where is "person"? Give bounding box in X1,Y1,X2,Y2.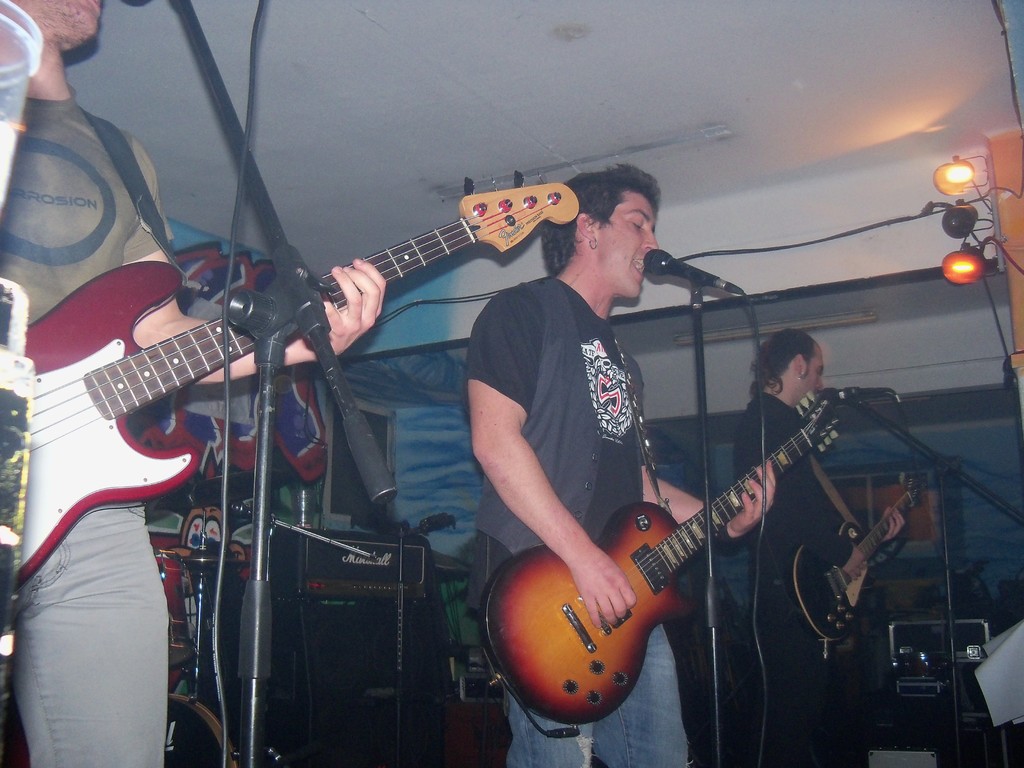
468,164,778,767.
